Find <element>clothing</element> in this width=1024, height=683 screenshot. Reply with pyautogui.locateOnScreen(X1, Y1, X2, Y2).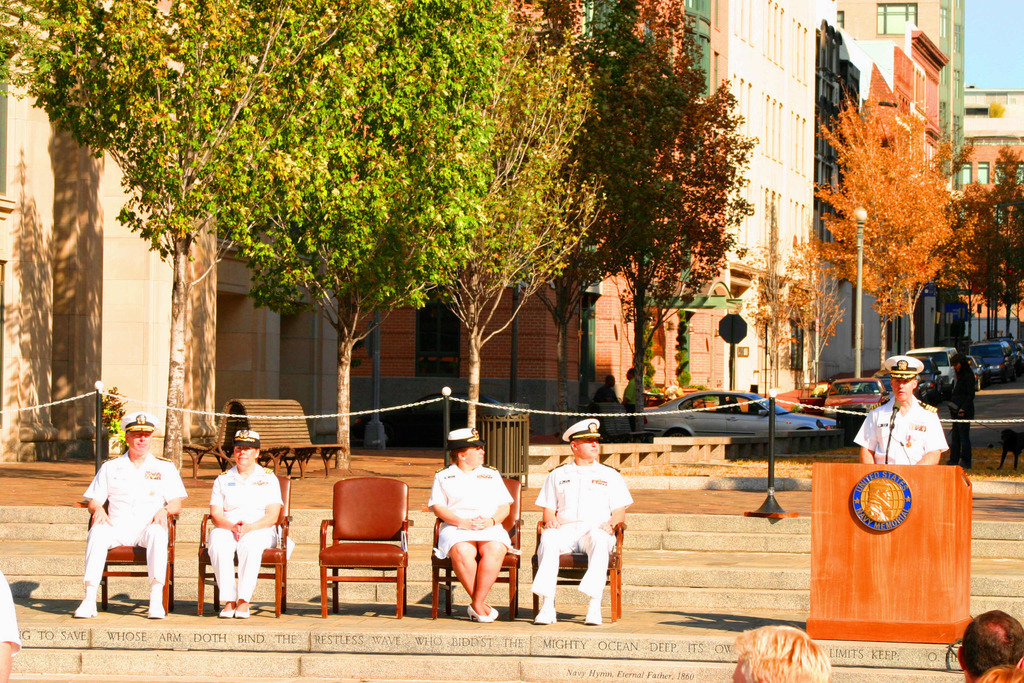
pyautogui.locateOnScreen(432, 464, 517, 562).
